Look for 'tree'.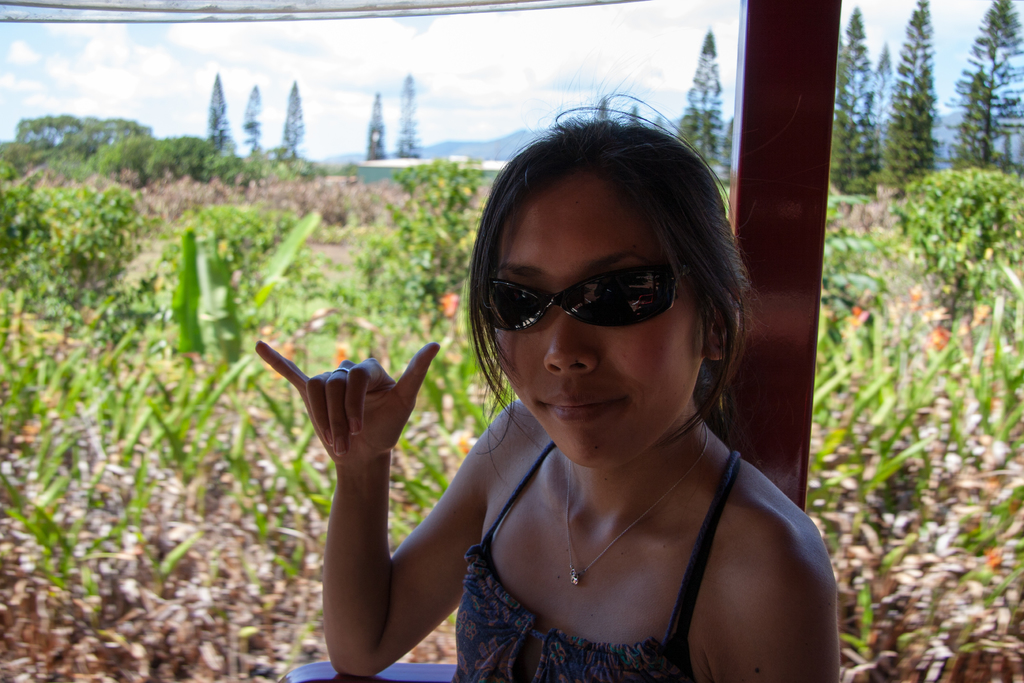
Found: 678:31:722:167.
